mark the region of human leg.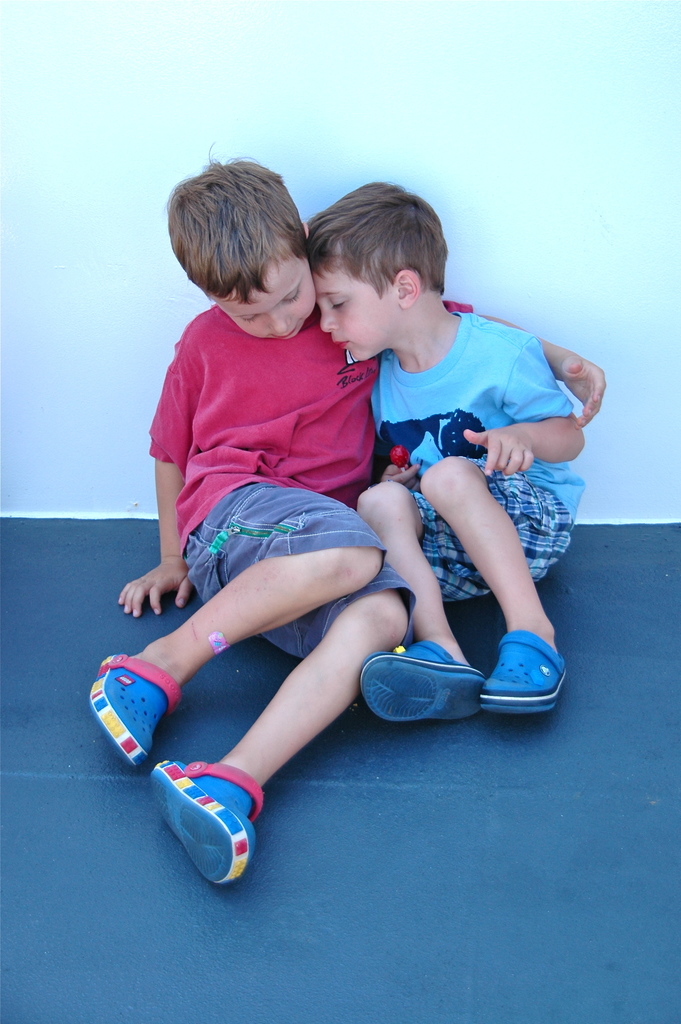
Region: [154, 573, 420, 884].
